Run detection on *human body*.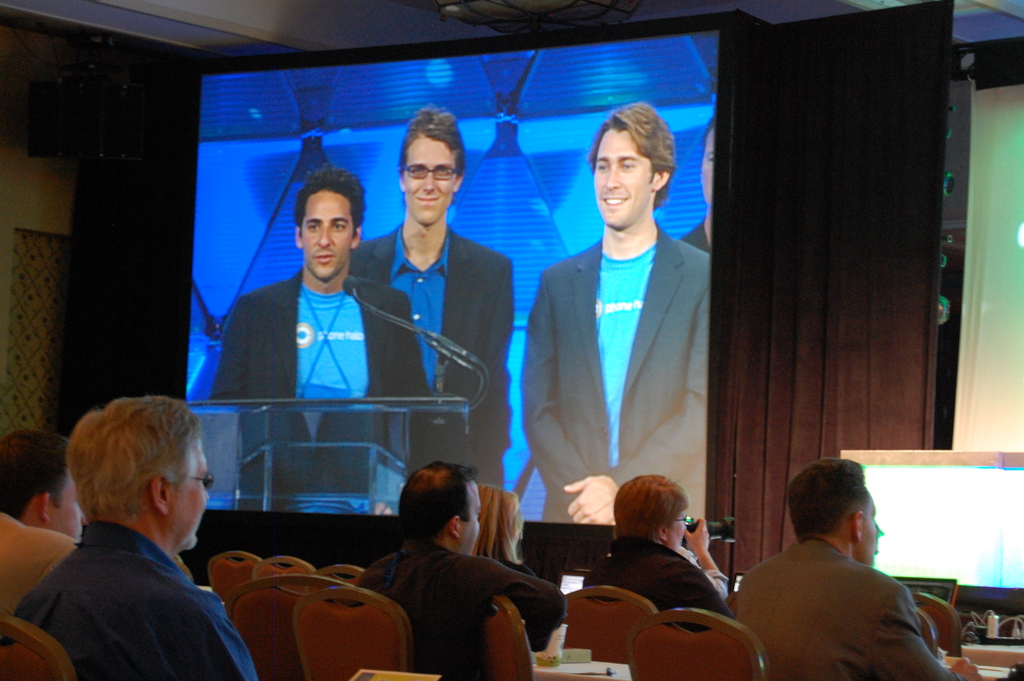
Result: region(203, 272, 434, 518).
